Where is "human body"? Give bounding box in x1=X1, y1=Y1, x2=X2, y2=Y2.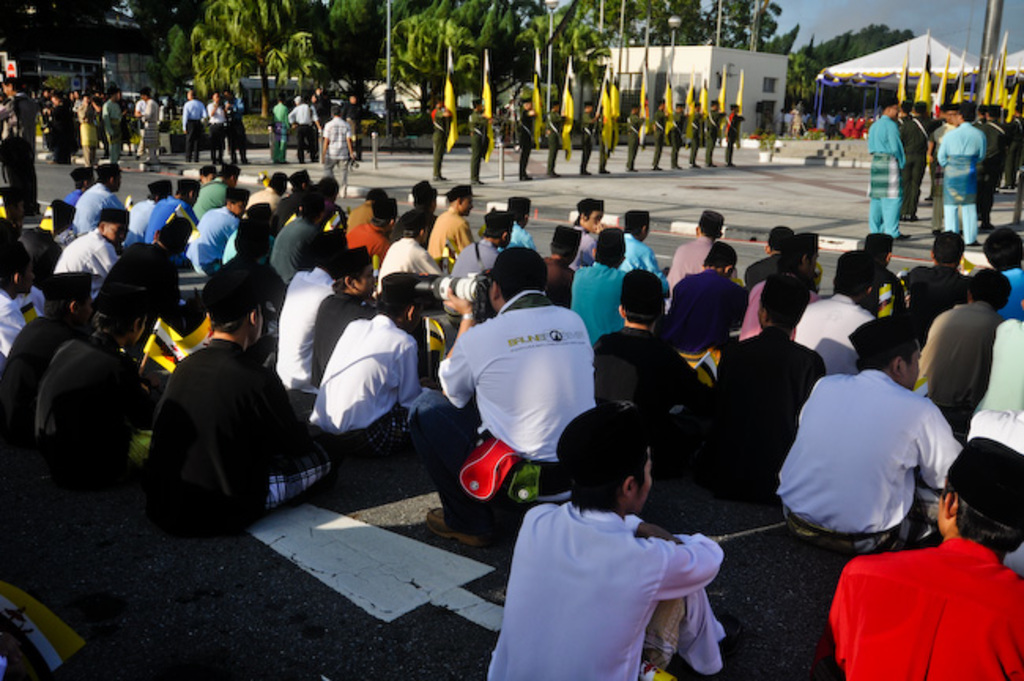
x1=512, y1=88, x2=526, y2=169.
